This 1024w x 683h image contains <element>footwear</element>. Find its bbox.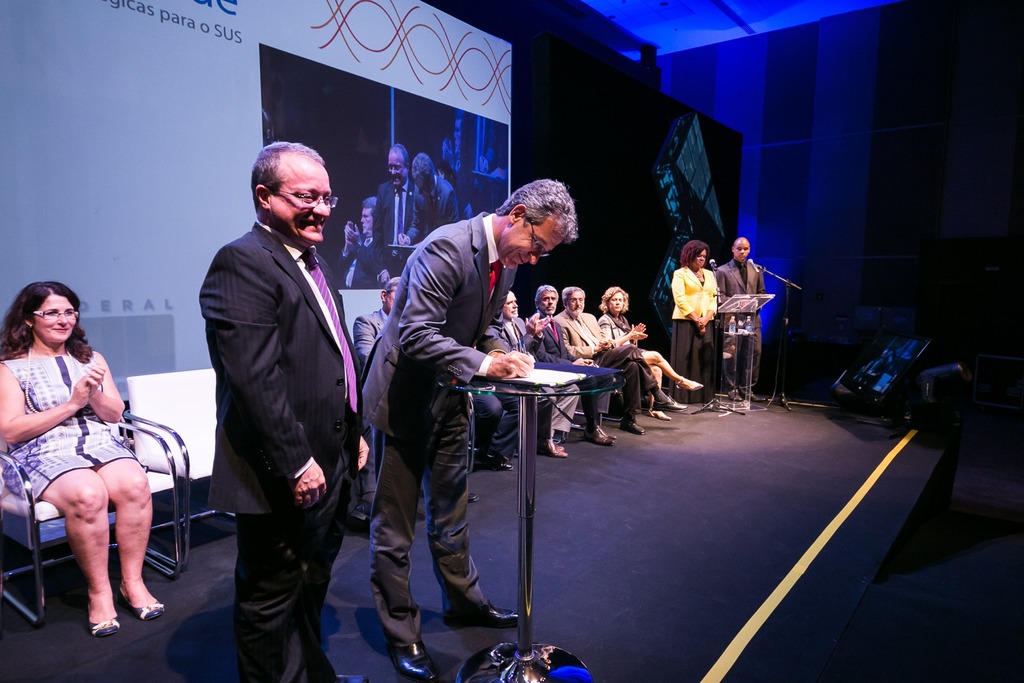
<bbox>87, 602, 120, 635</bbox>.
